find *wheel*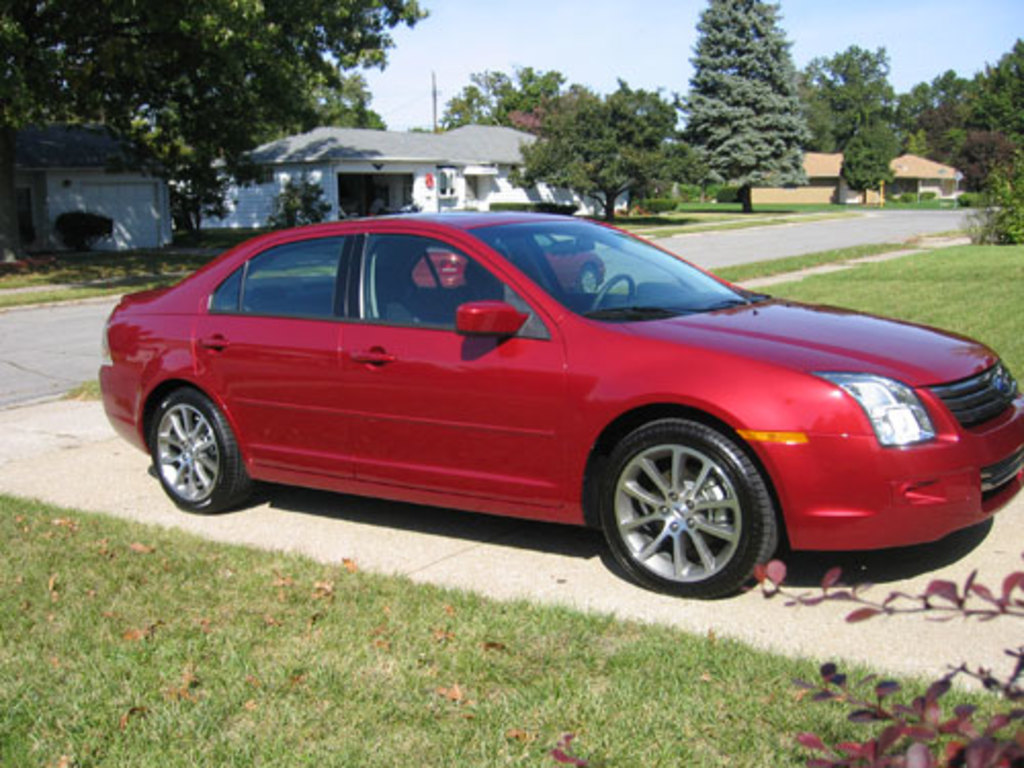
<region>586, 262, 600, 293</region>
